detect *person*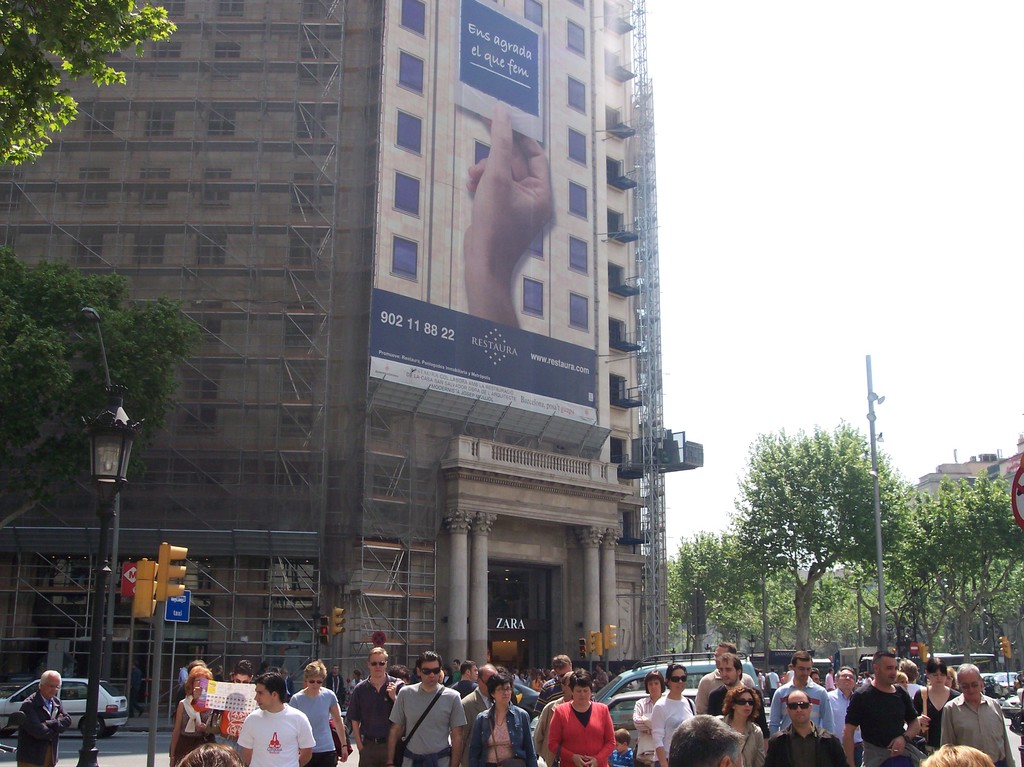
175 663 191 708
